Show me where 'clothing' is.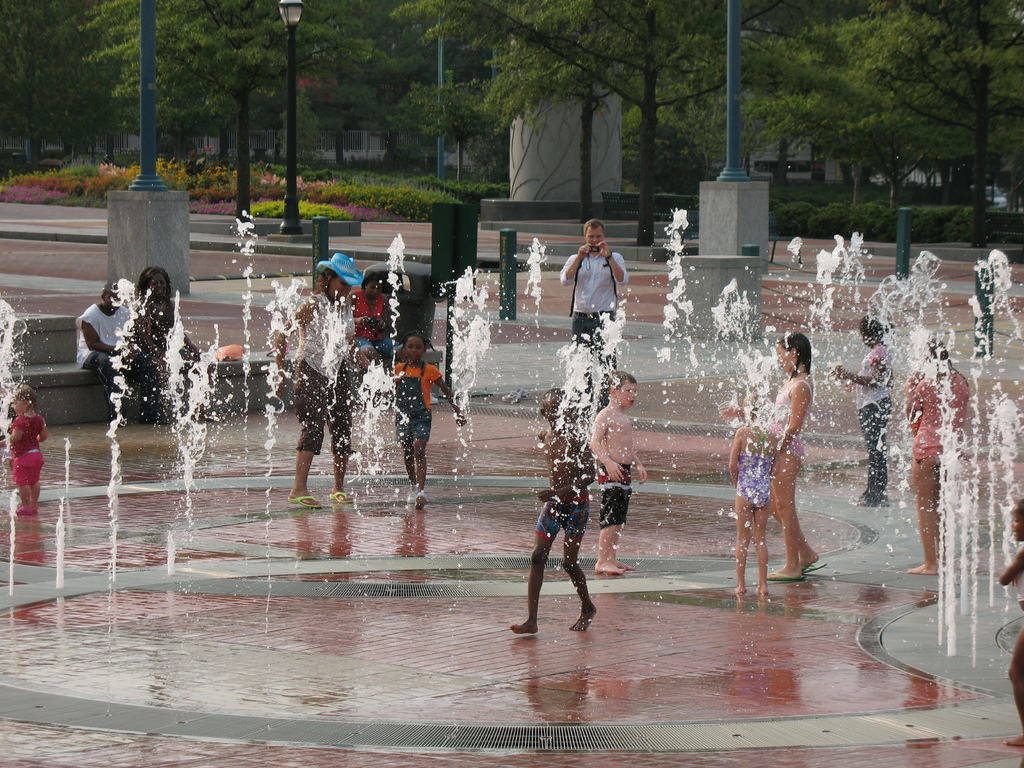
'clothing' is at 1012, 539, 1023, 610.
